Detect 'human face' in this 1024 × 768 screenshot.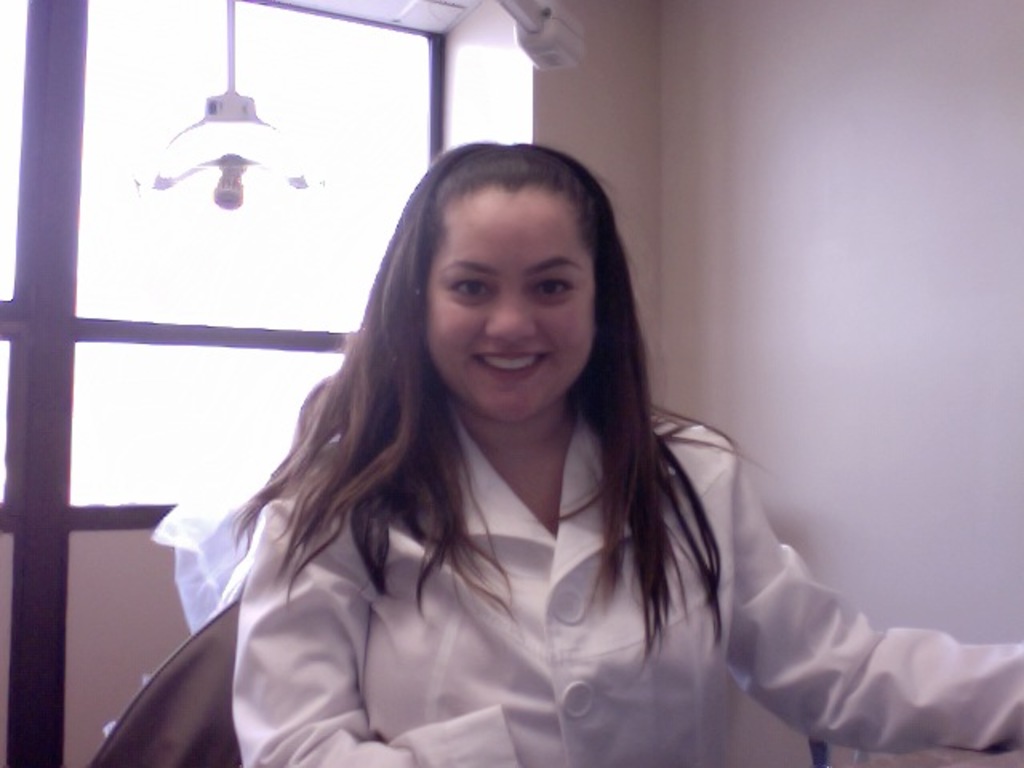
Detection: bbox=[424, 182, 598, 426].
